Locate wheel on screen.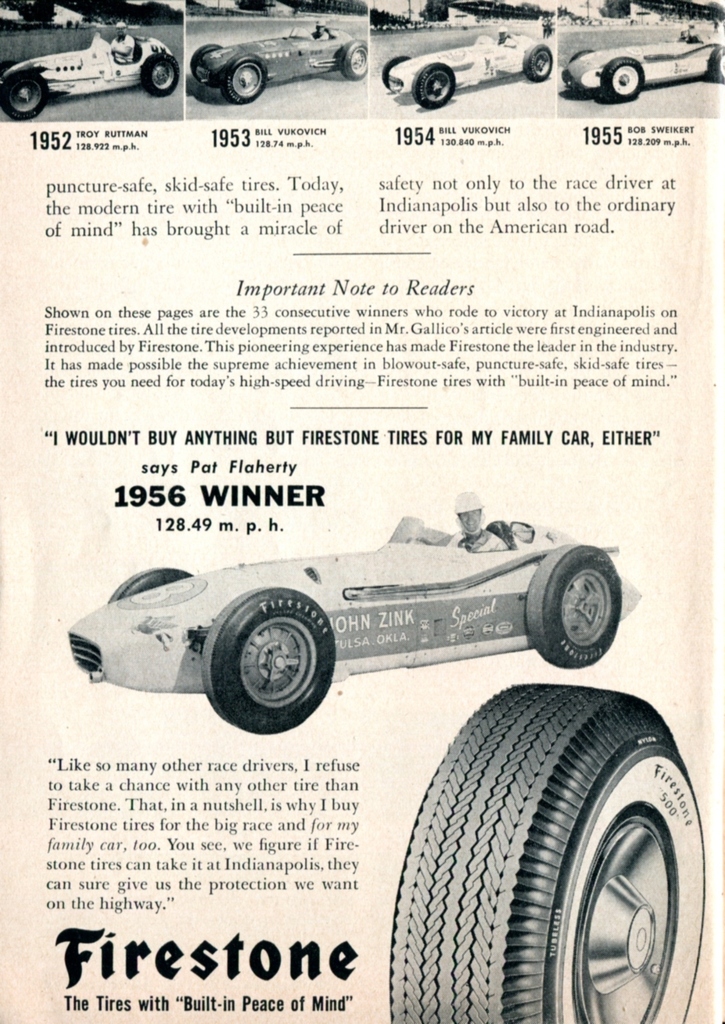
On screen at 2,69,48,119.
